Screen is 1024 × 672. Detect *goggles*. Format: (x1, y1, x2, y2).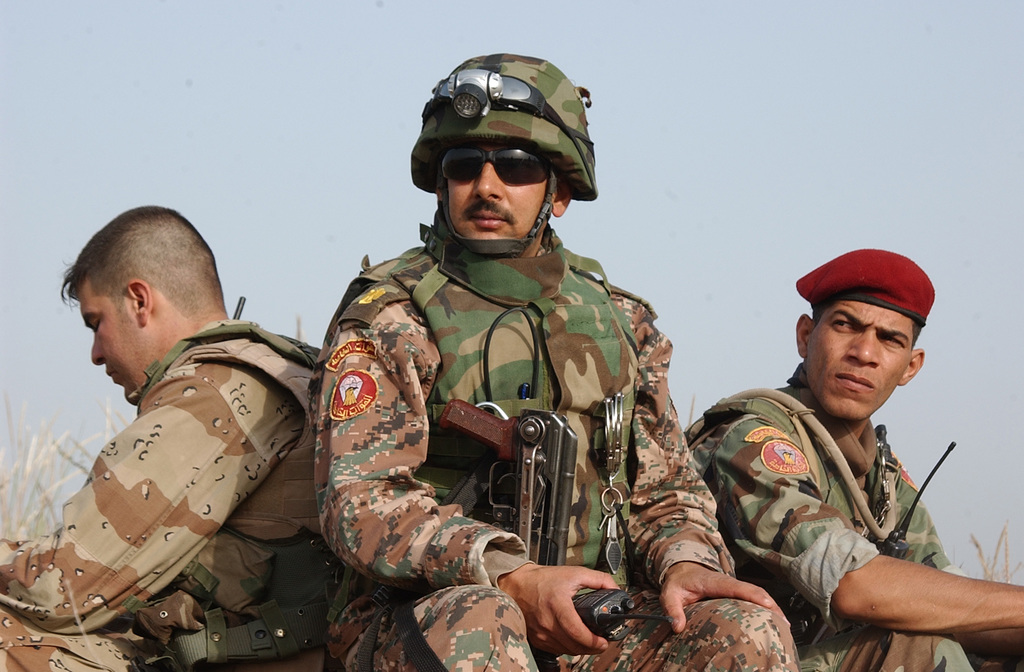
(412, 131, 564, 193).
